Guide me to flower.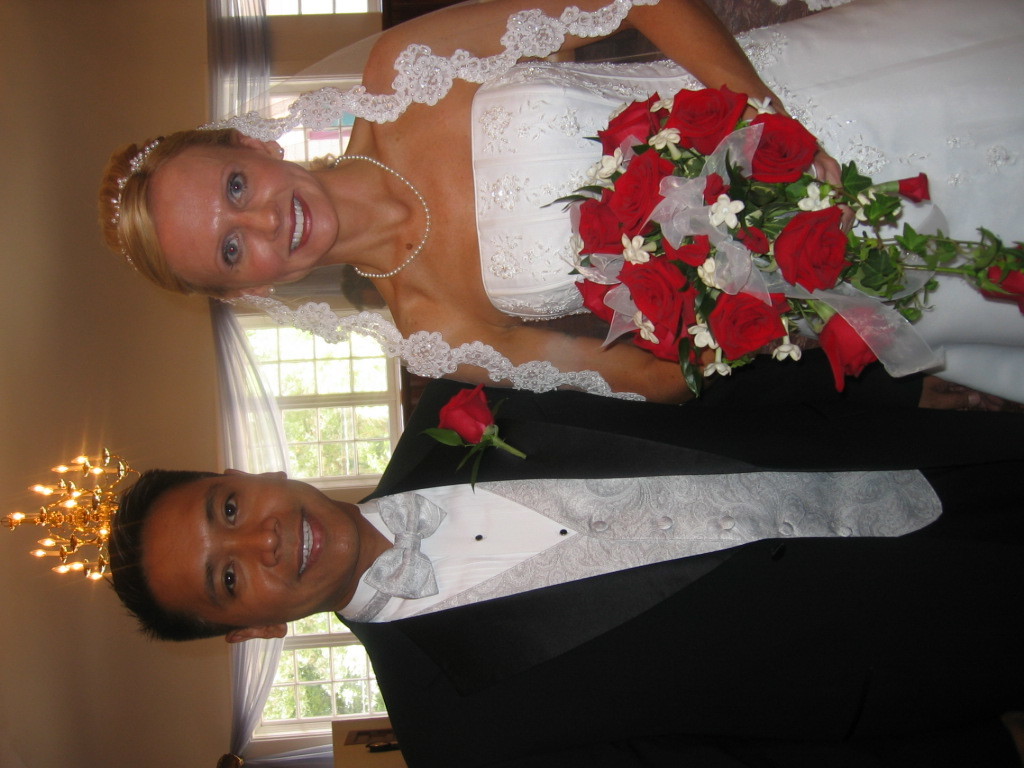
Guidance: box(889, 169, 925, 206).
